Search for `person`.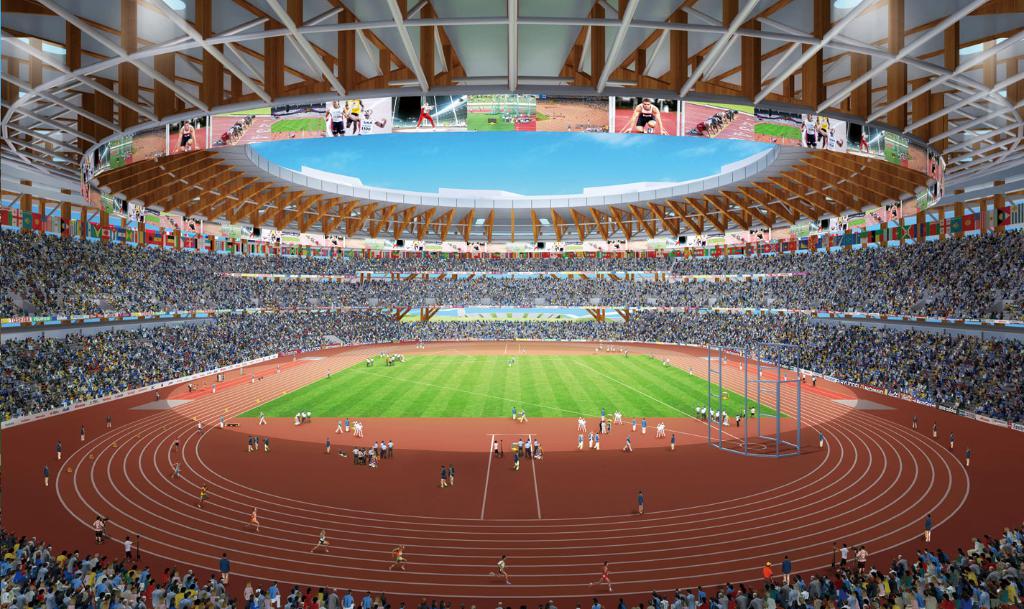
Found at rect(346, 104, 387, 131).
